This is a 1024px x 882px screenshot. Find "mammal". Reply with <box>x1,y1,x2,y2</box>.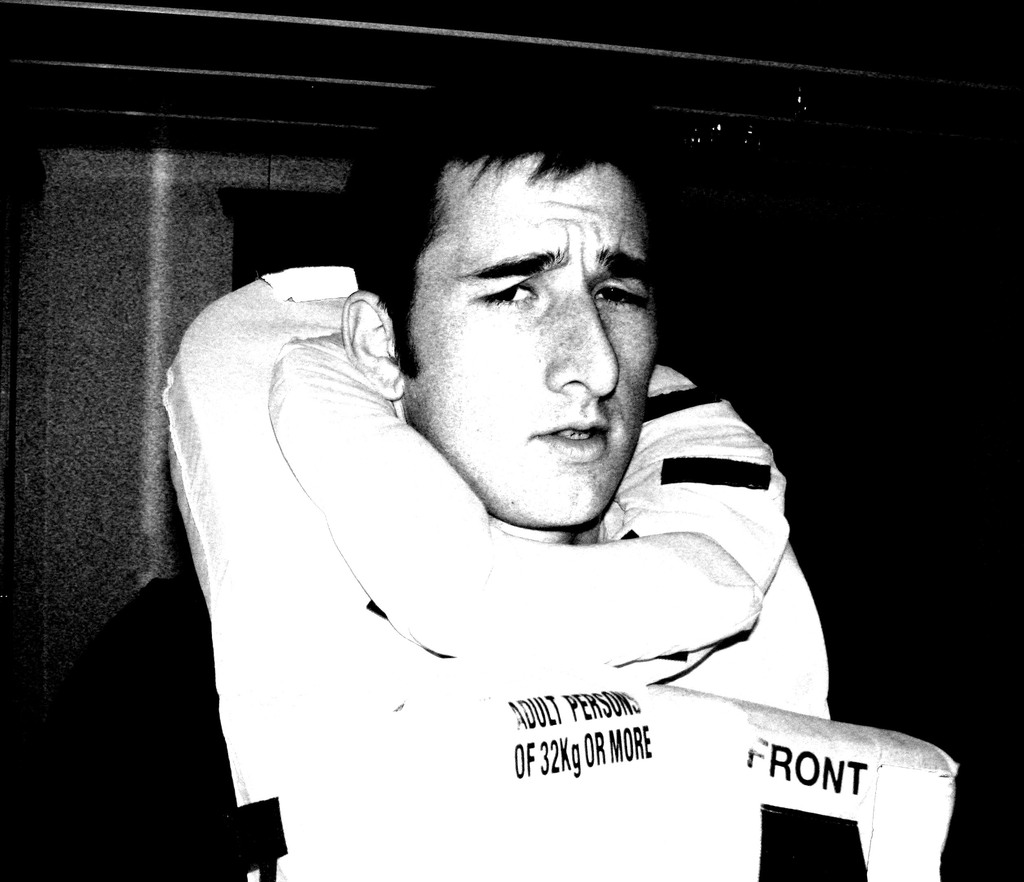
<box>9,57,973,881</box>.
